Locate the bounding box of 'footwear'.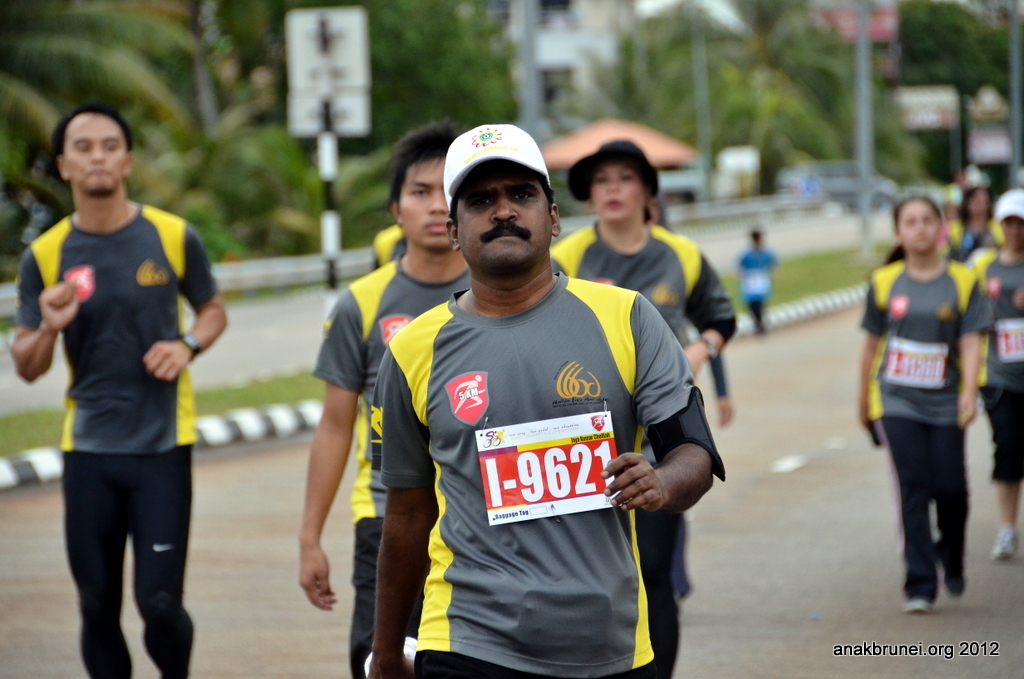
Bounding box: 906,598,939,616.
